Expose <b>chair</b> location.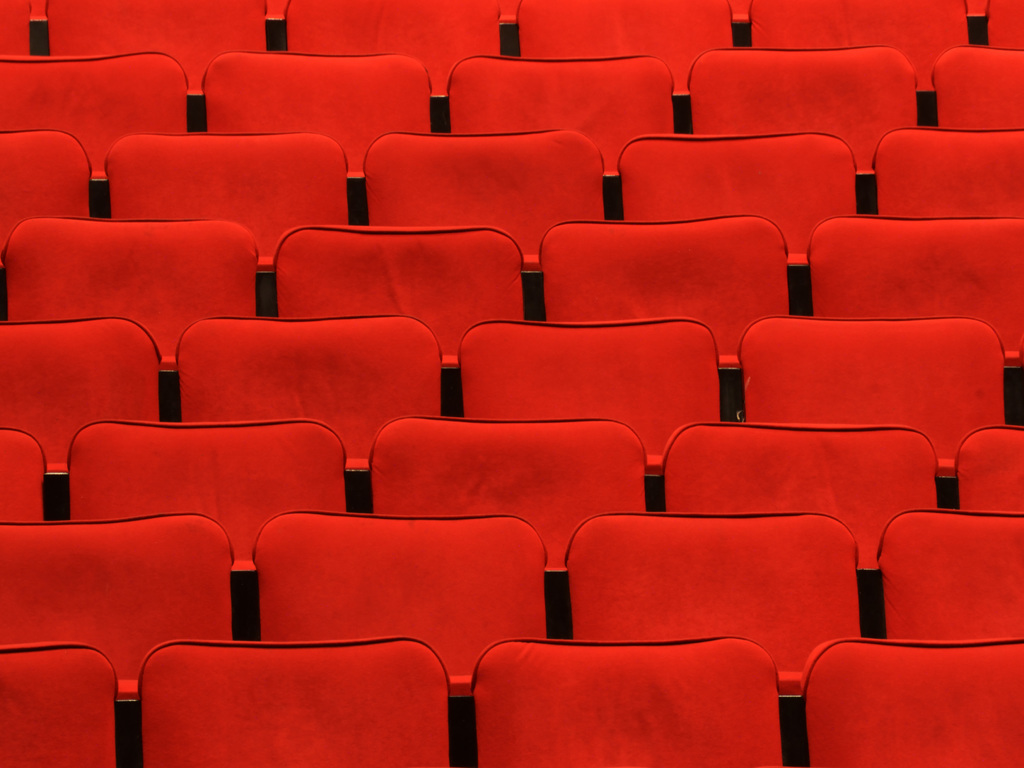
Exposed at [748,0,966,123].
